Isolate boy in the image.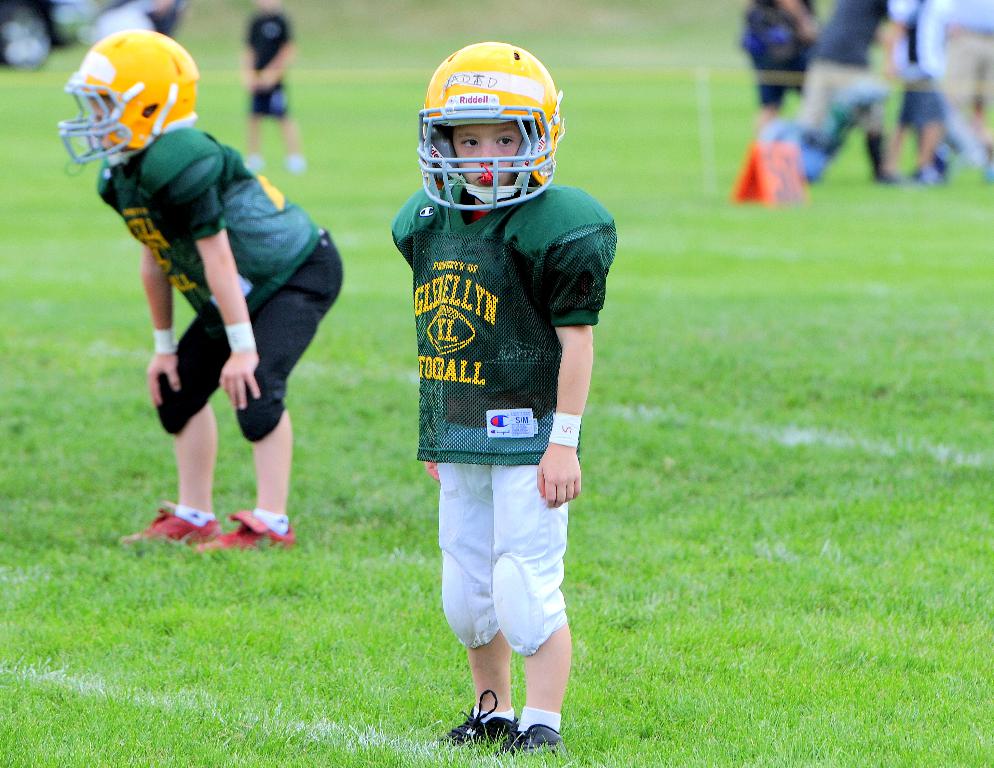
Isolated region: x1=391 y1=142 x2=609 y2=752.
